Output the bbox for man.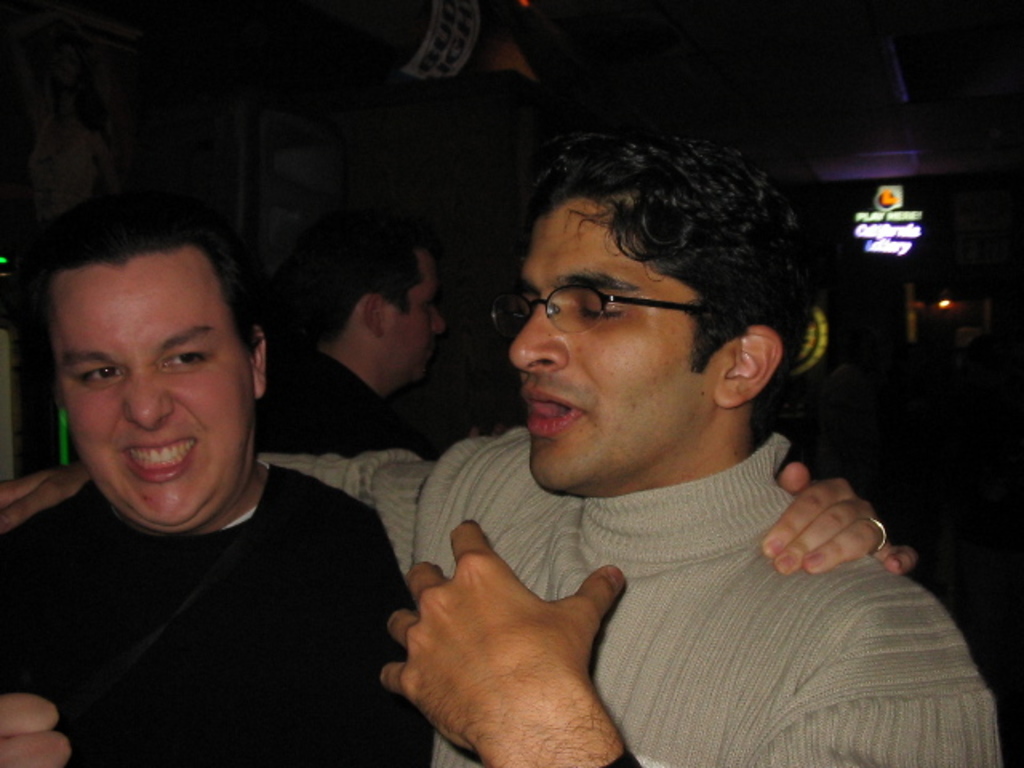
box(237, 222, 483, 461).
